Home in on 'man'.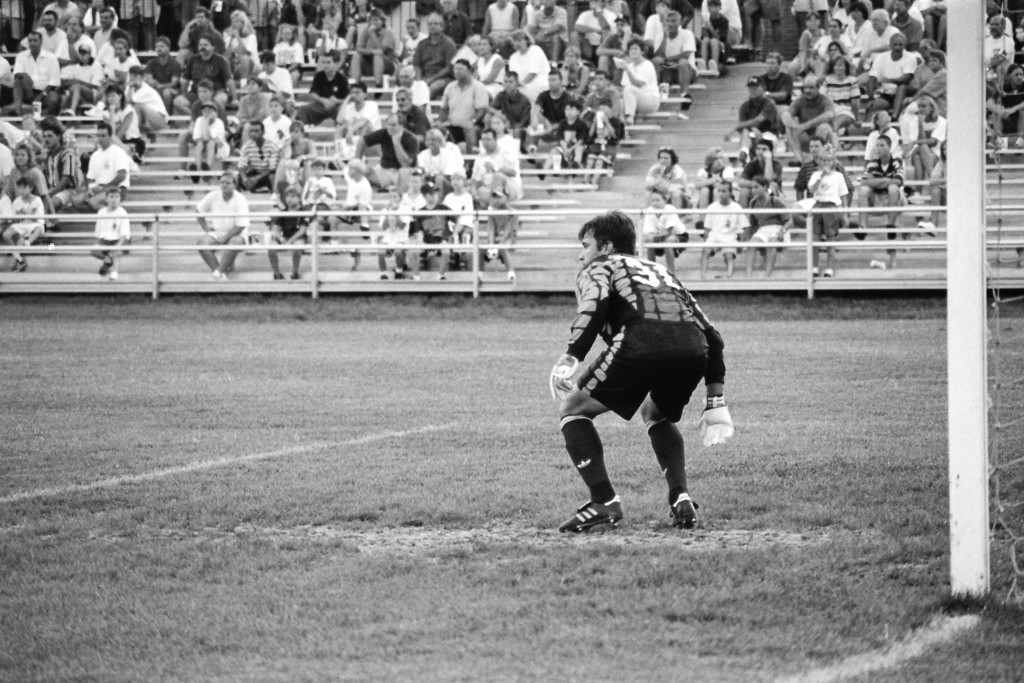
Homed in at Rect(563, 211, 732, 527).
